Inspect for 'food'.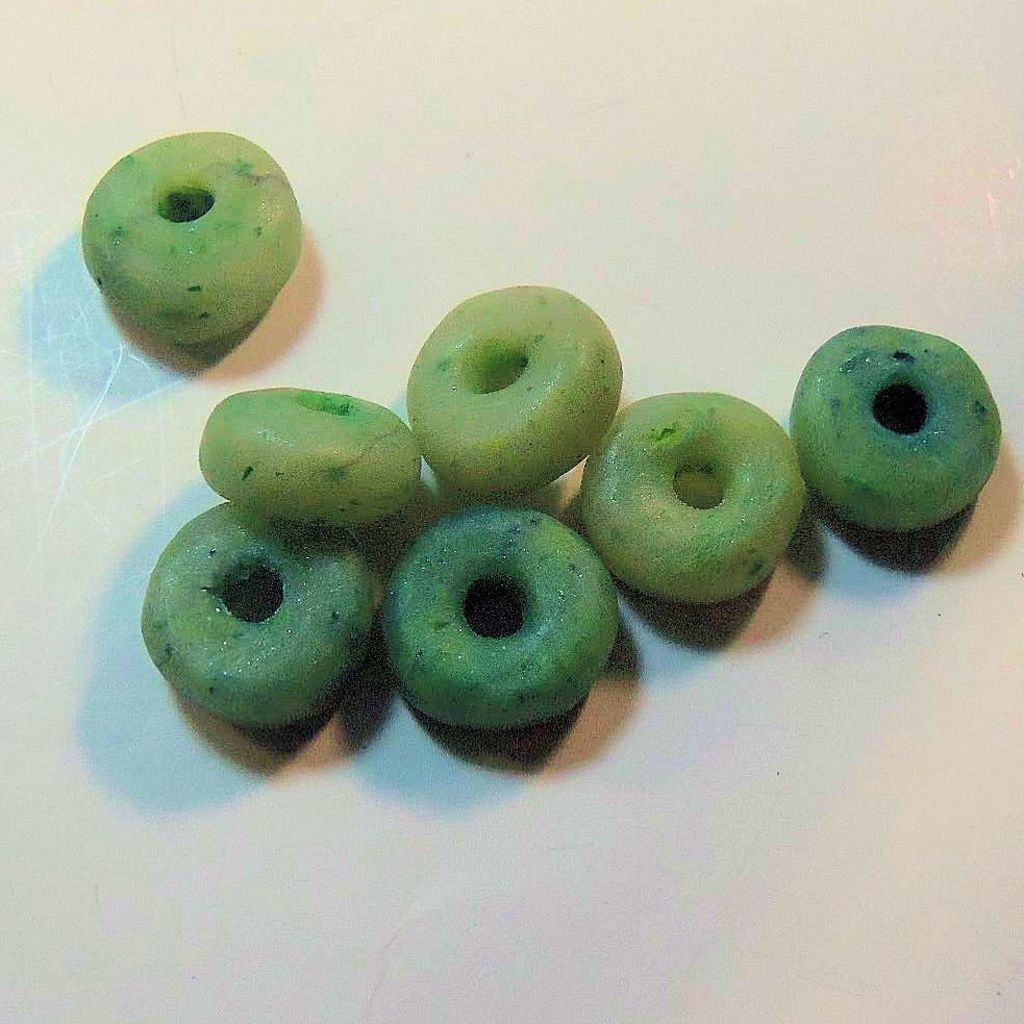
Inspection: bbox(142, 499, 389, 728).
